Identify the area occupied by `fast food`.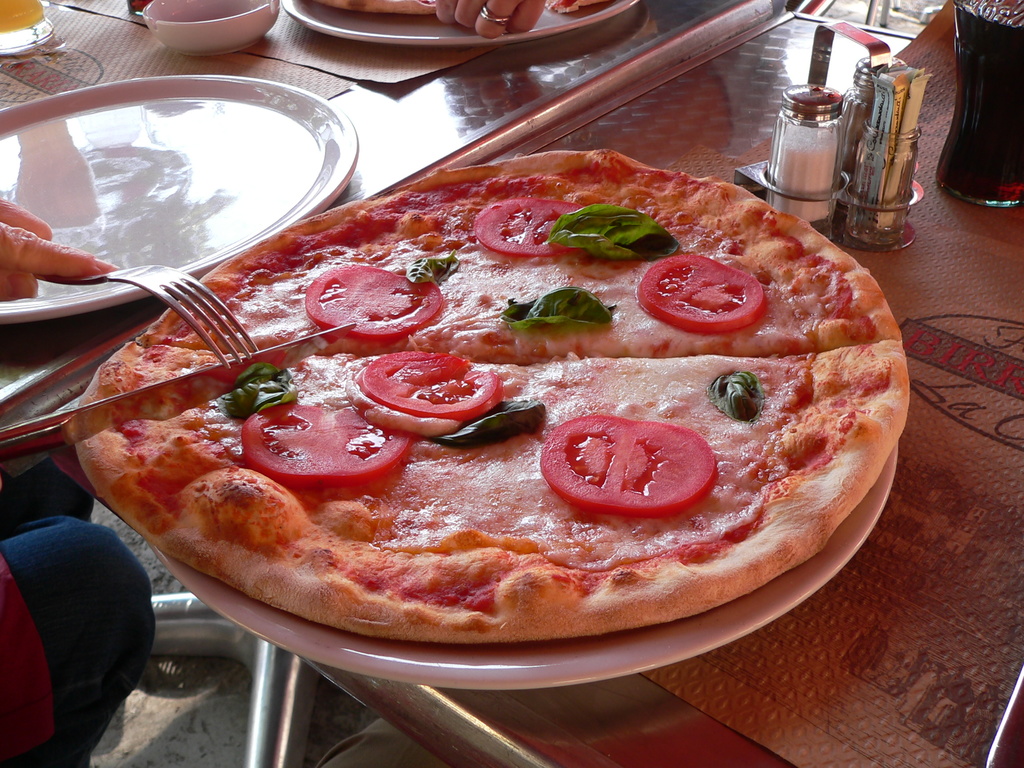
Area: rect(61, 135, 915, 641).
